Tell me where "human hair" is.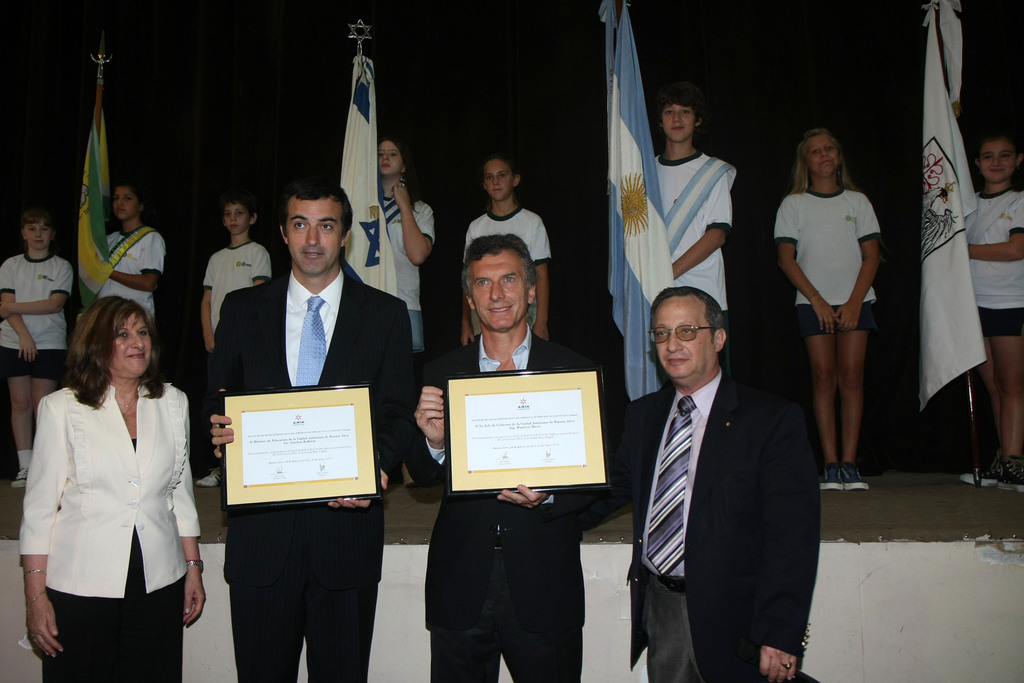
"human hair" is at {"left": 650, "top": 286, "right": 723, "bottom": 341}.
